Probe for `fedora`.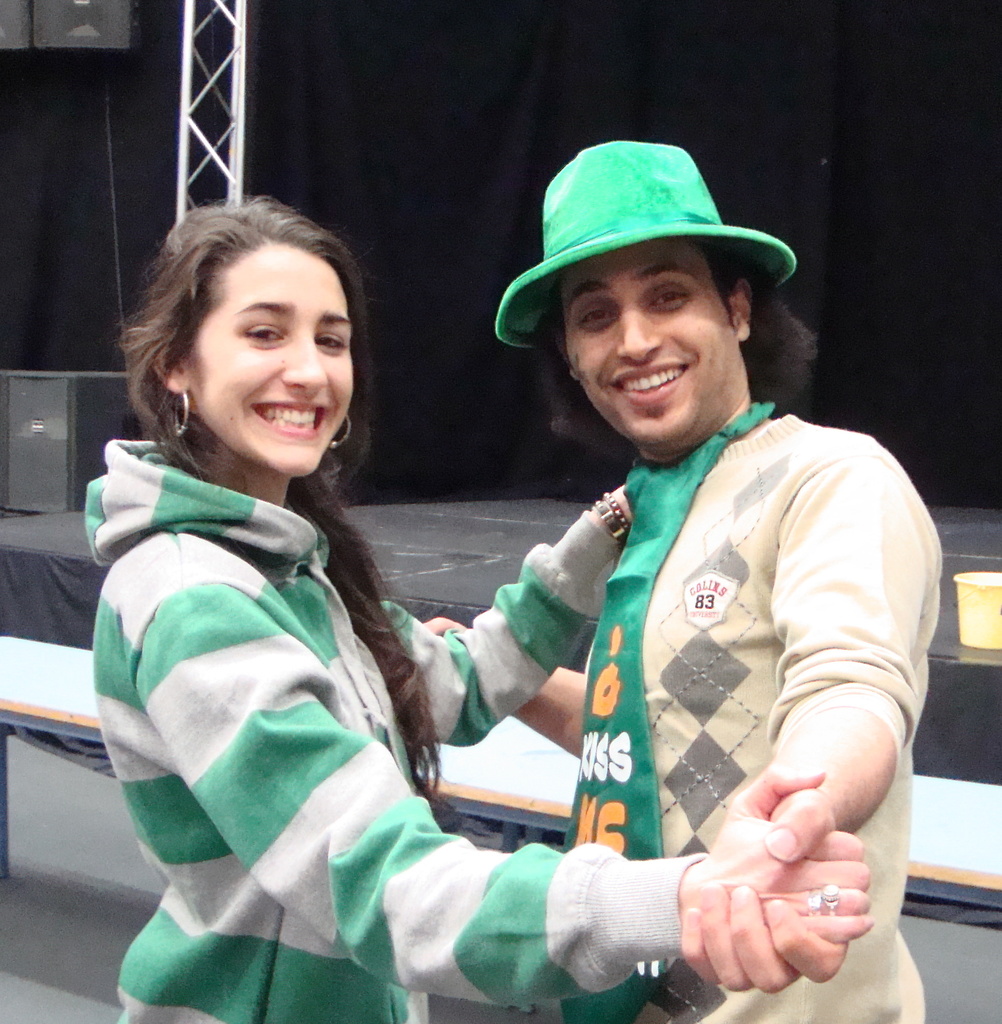
Probe result: BBox(490, 140, 799, 350).
